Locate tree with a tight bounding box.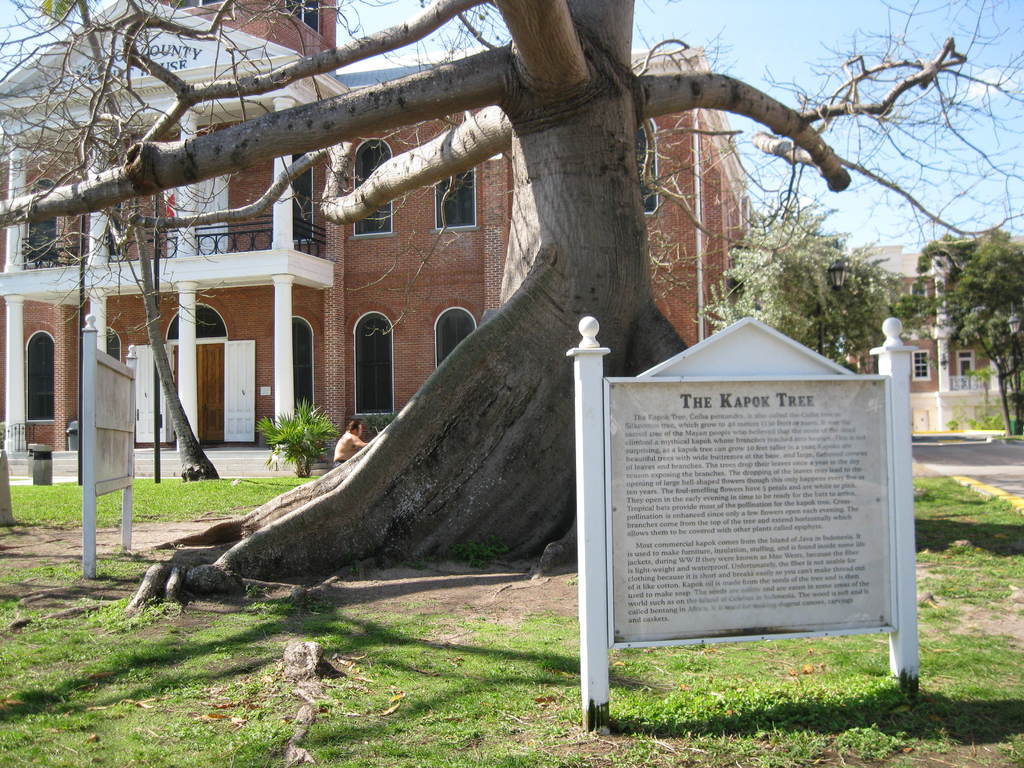
box=[0, 0, 1023, 641].
